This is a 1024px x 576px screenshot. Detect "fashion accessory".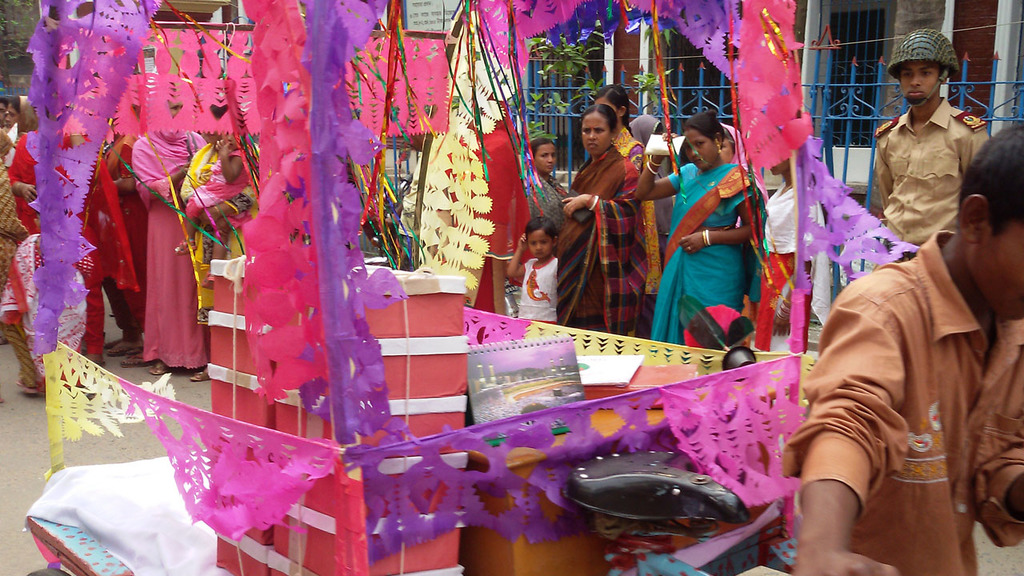
select_region(704, 230, 712, 246).
